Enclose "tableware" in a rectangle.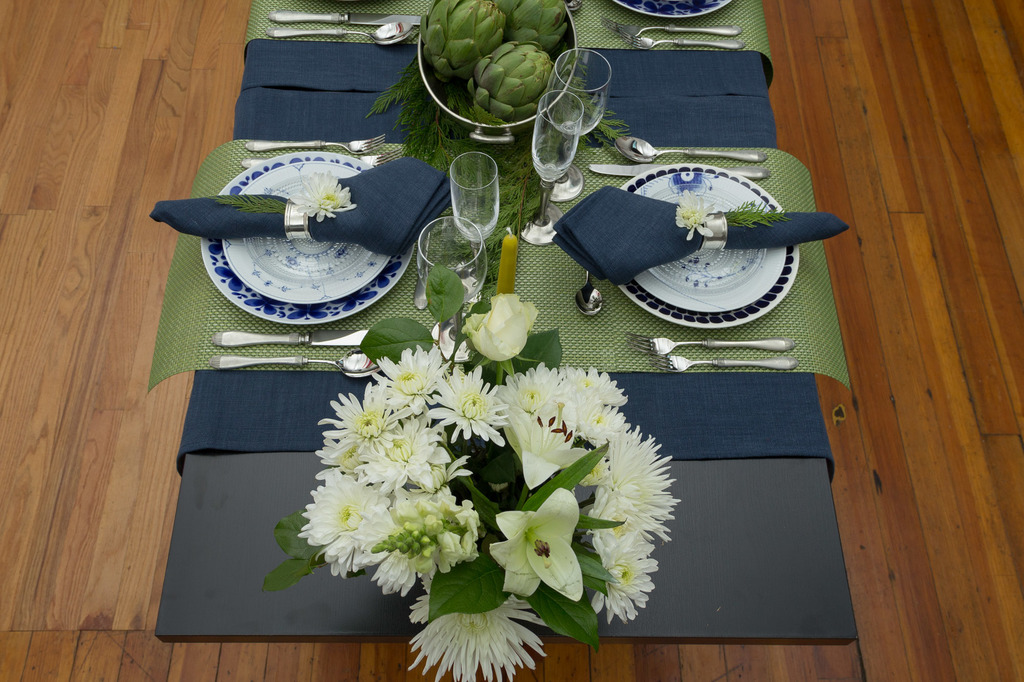
<bbox>264, 20, 414, 47</bbox>.
